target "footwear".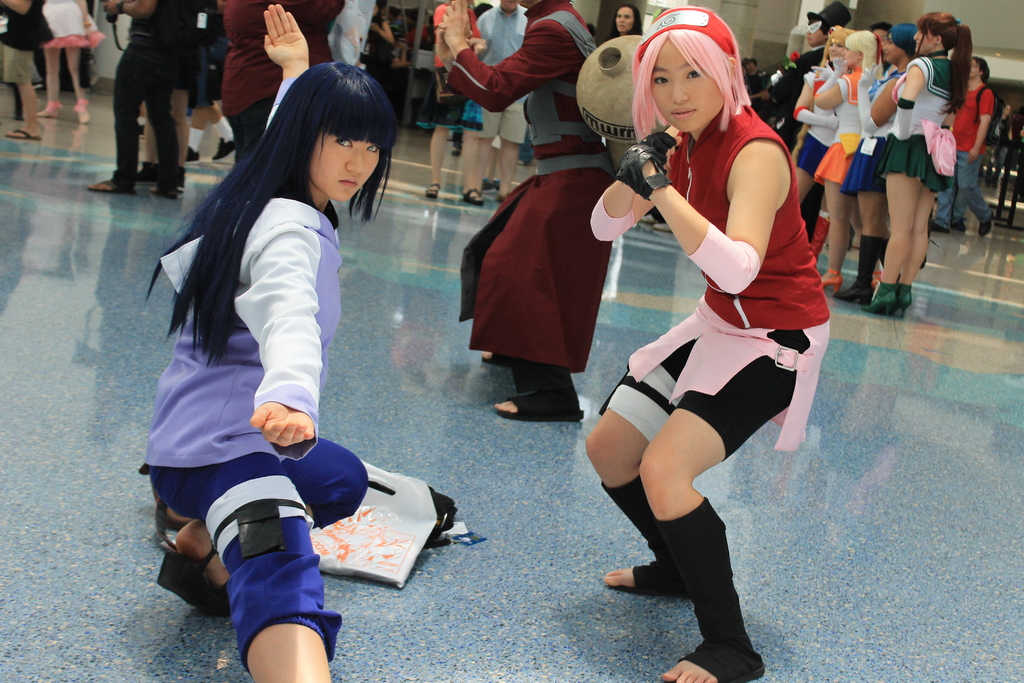
Target region: x1=38 y1=103 x2=61 y2=121.
